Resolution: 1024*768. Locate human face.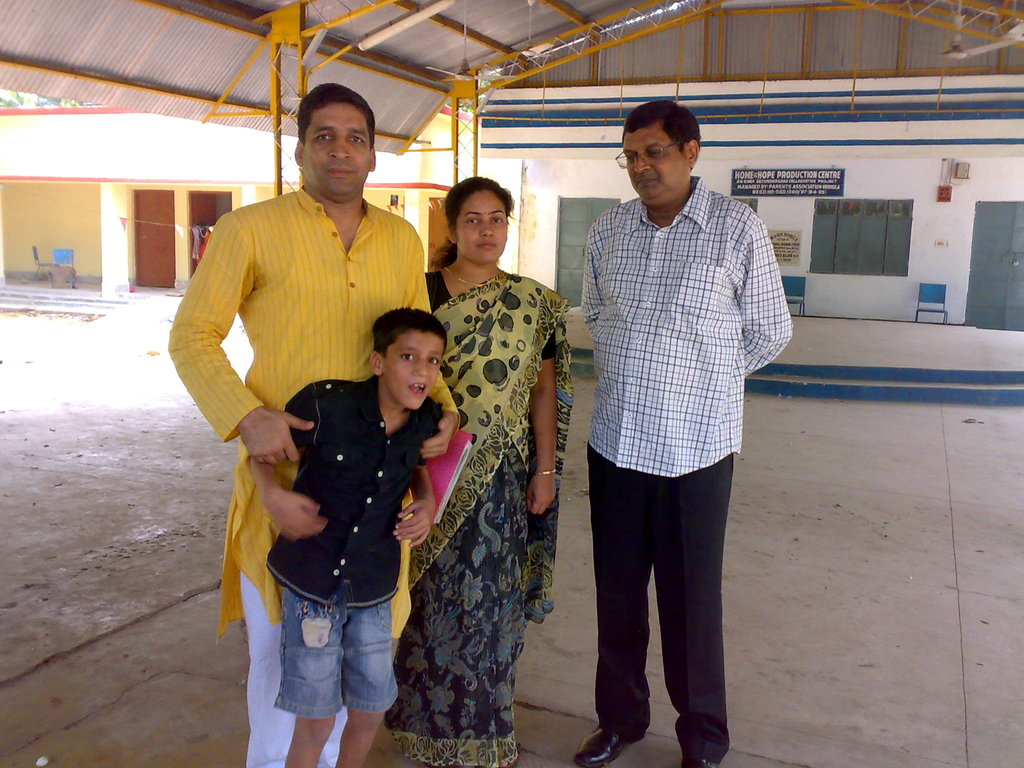
(379, 318, 443, 408).
